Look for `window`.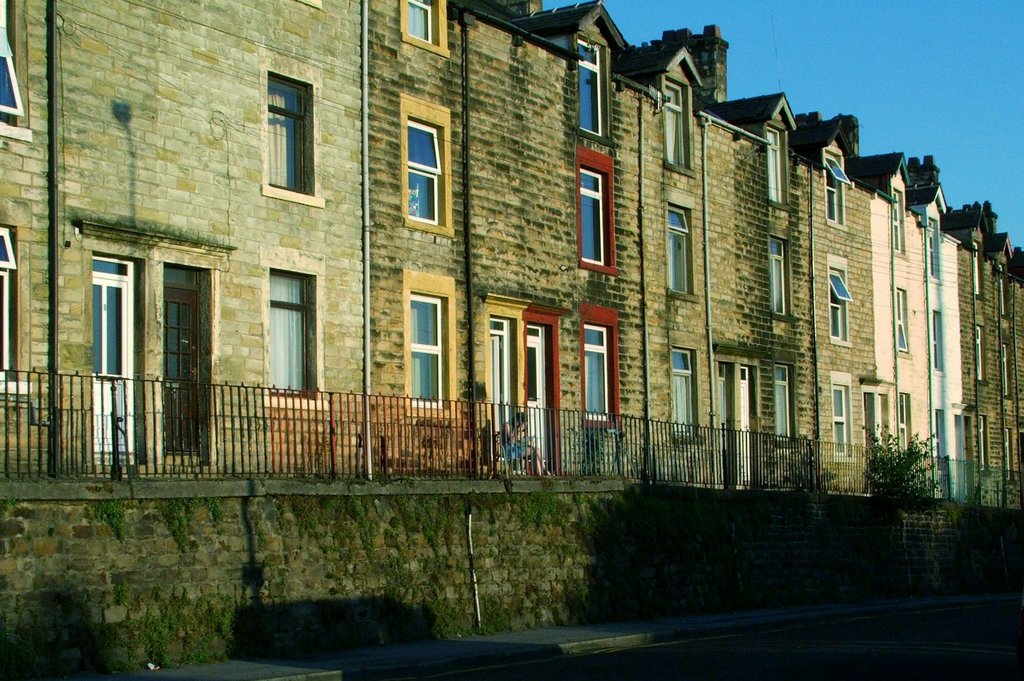
Found: (926,217,936,286).
